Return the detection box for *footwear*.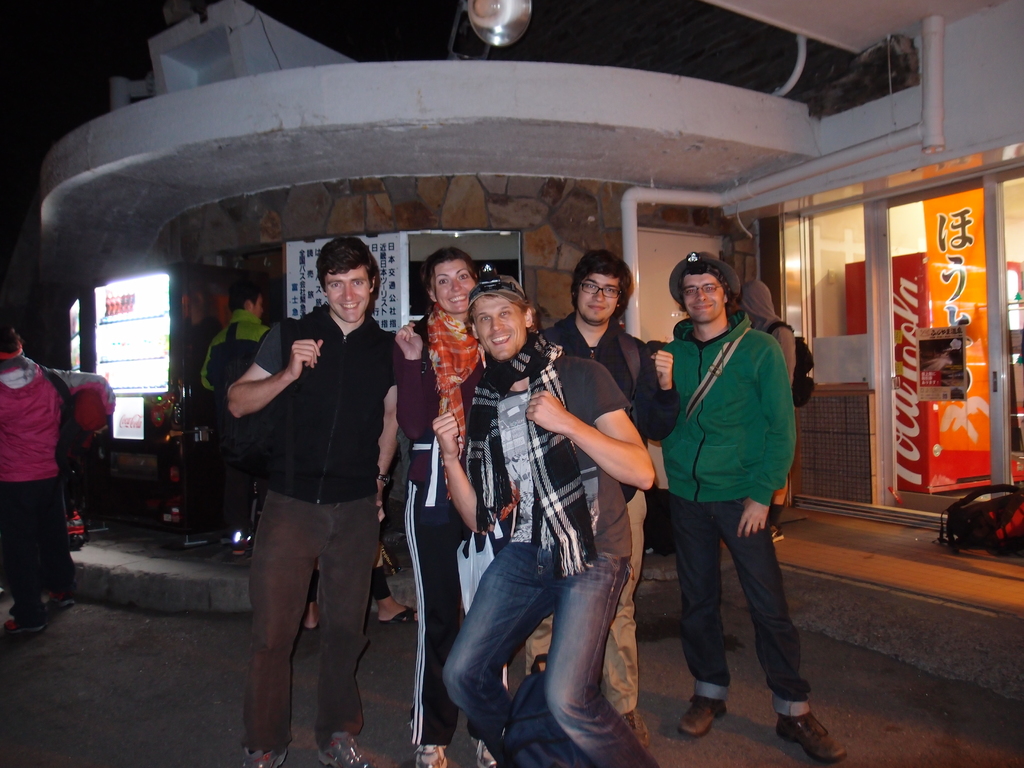
left=246, top=746, right=294, bottom=767.
